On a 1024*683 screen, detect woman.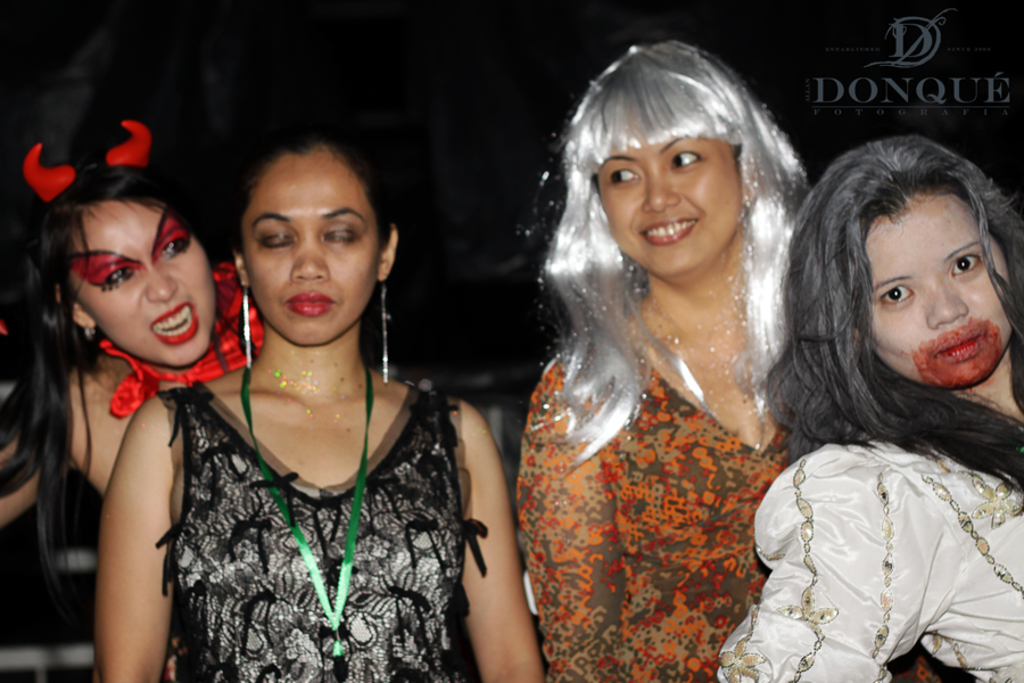
<bbox>96, 139, 545, 682</bbox>.
